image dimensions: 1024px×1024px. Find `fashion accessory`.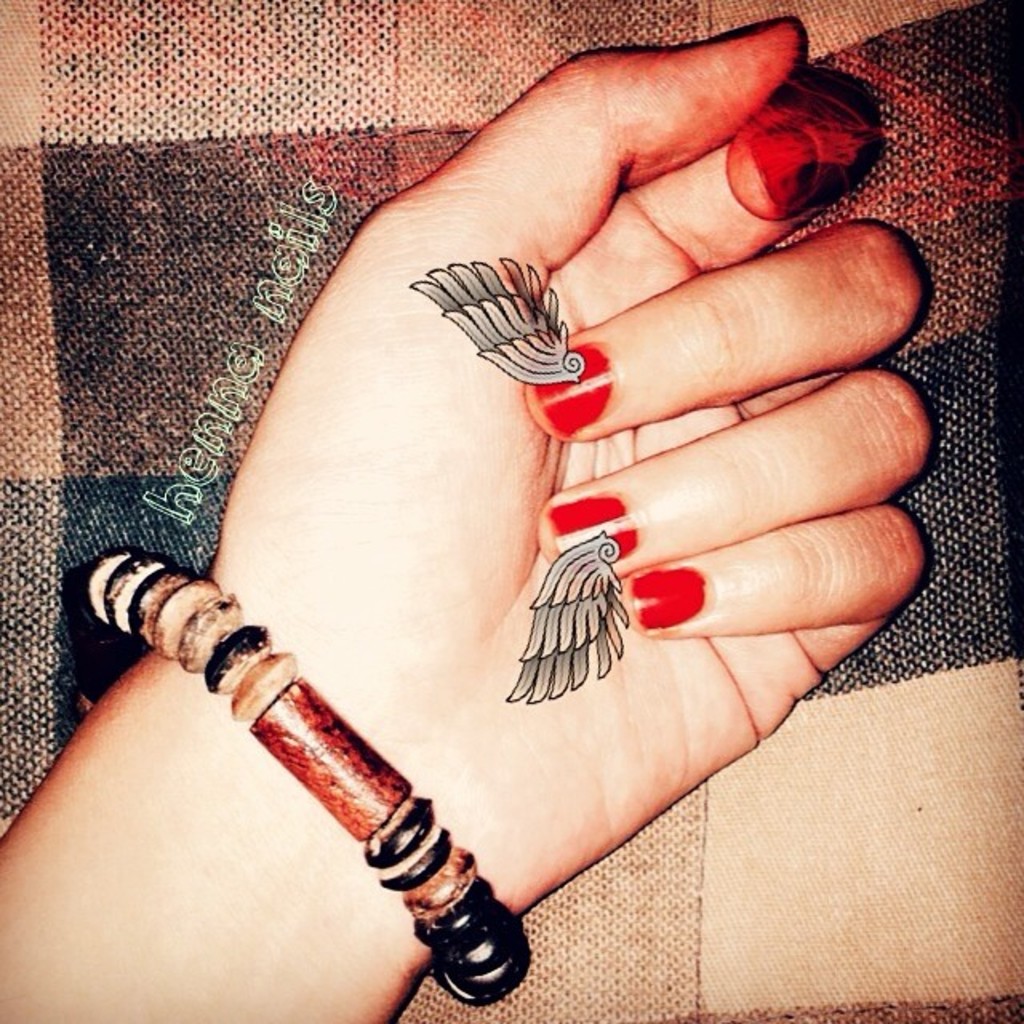
{"left": 533, "top": 344, "right": 621, "bottom": 432}.
